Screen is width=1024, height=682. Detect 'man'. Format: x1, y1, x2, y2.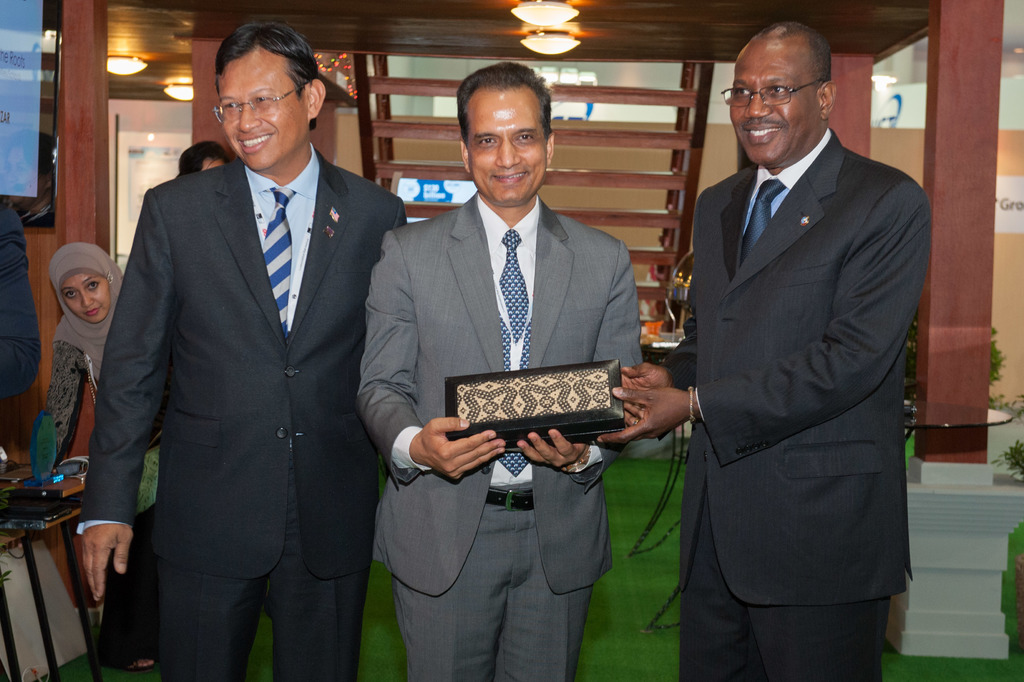
658, 0, 941, 681.
